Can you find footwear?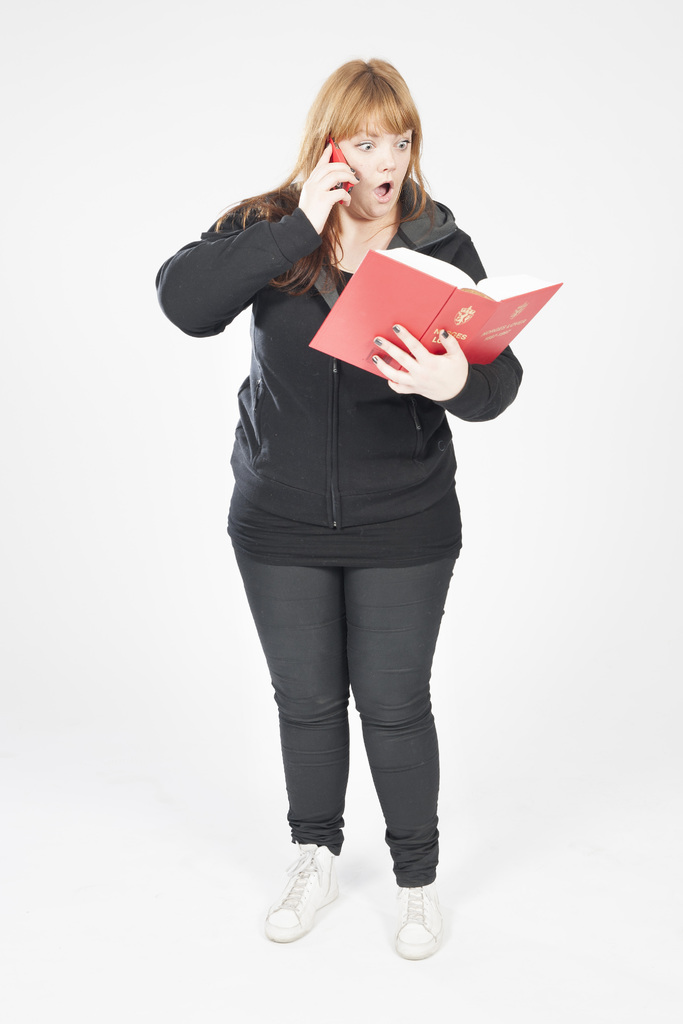
Yes, bounding box: bbox(259, 837, 348, 942).
